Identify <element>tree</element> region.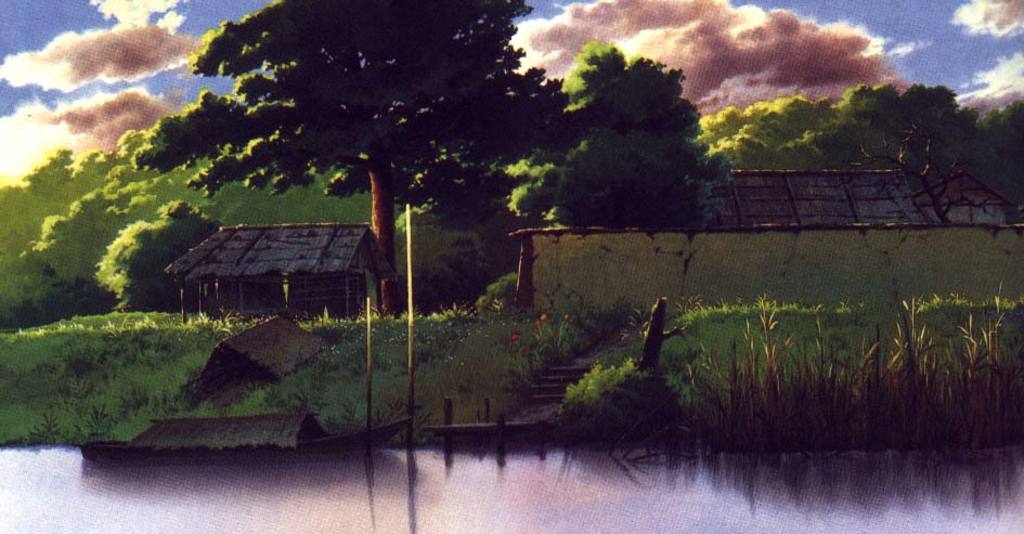
Region: 424:67:595:310.
